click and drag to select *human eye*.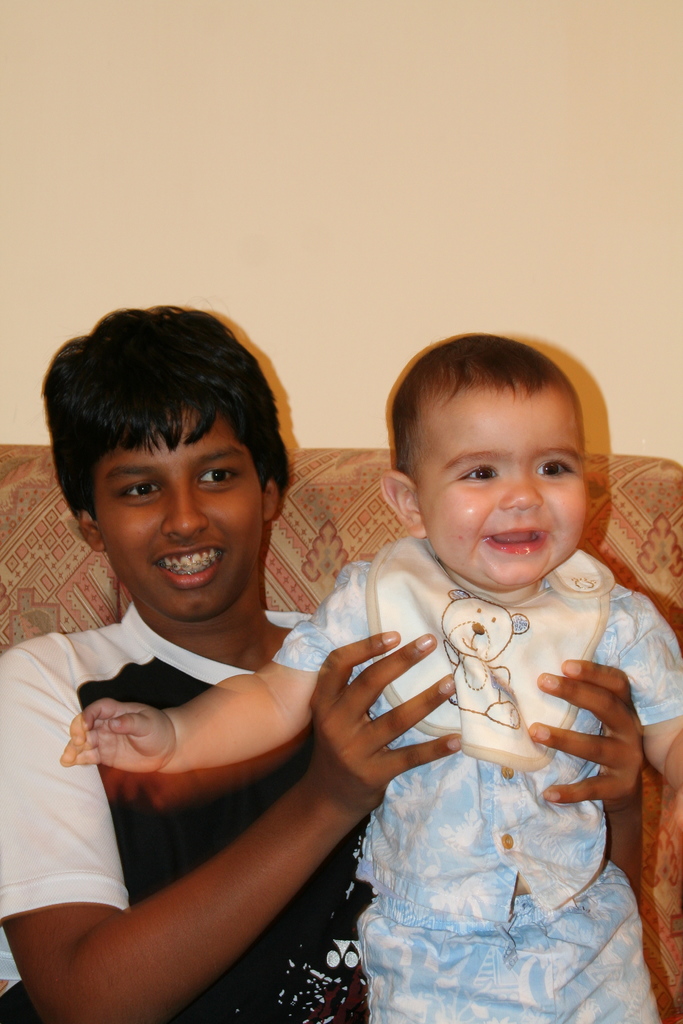
Selection: detection(195, 458, 251, 491).
